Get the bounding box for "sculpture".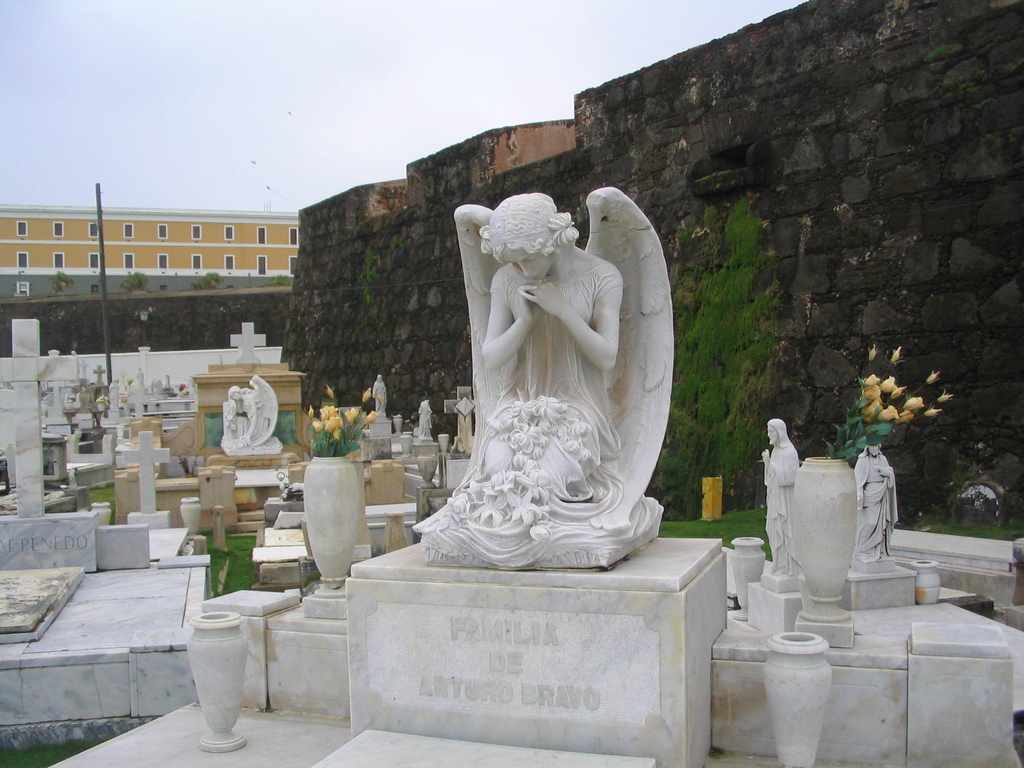
detection(278, 472, 307, 499).
